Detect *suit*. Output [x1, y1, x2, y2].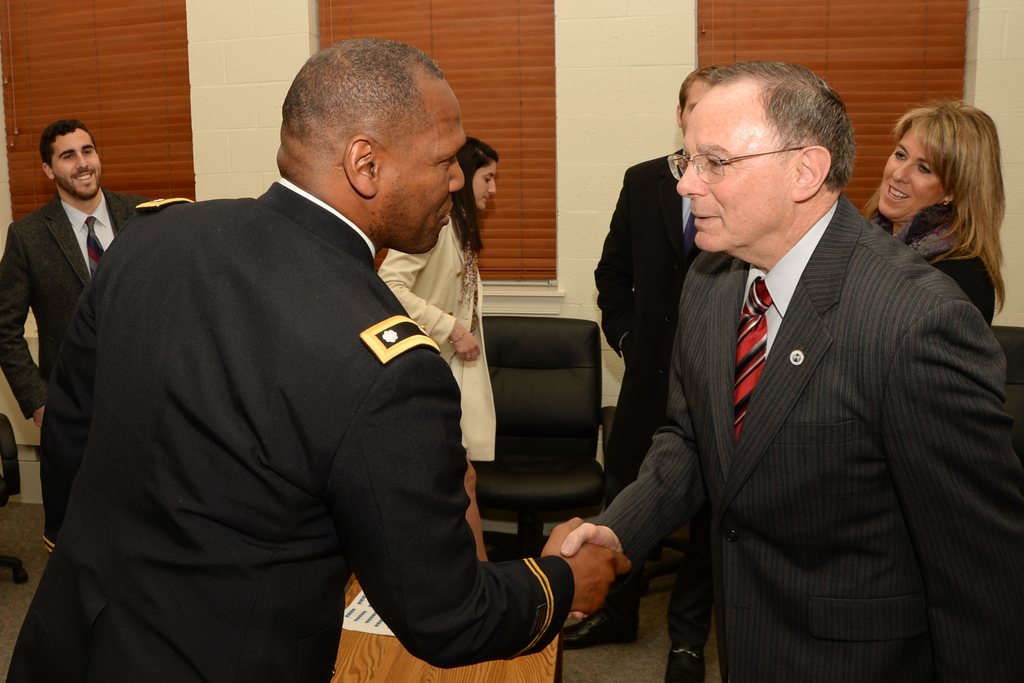
[586, 193, 1023, 682].
